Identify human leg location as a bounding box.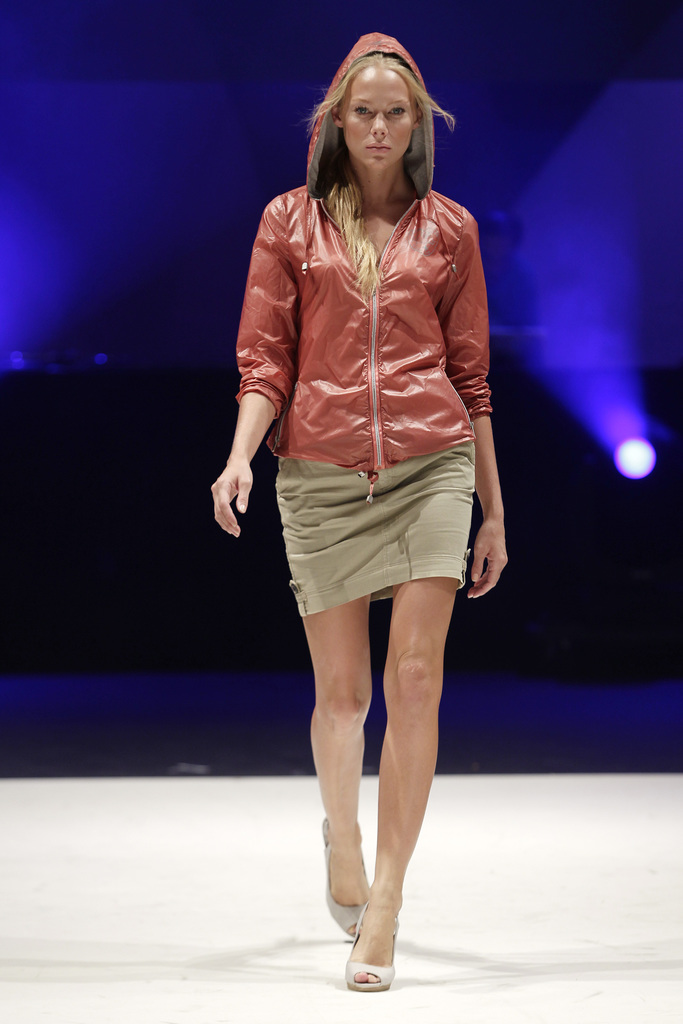
[x1=276, y1=440, x2=374, y2=941].
